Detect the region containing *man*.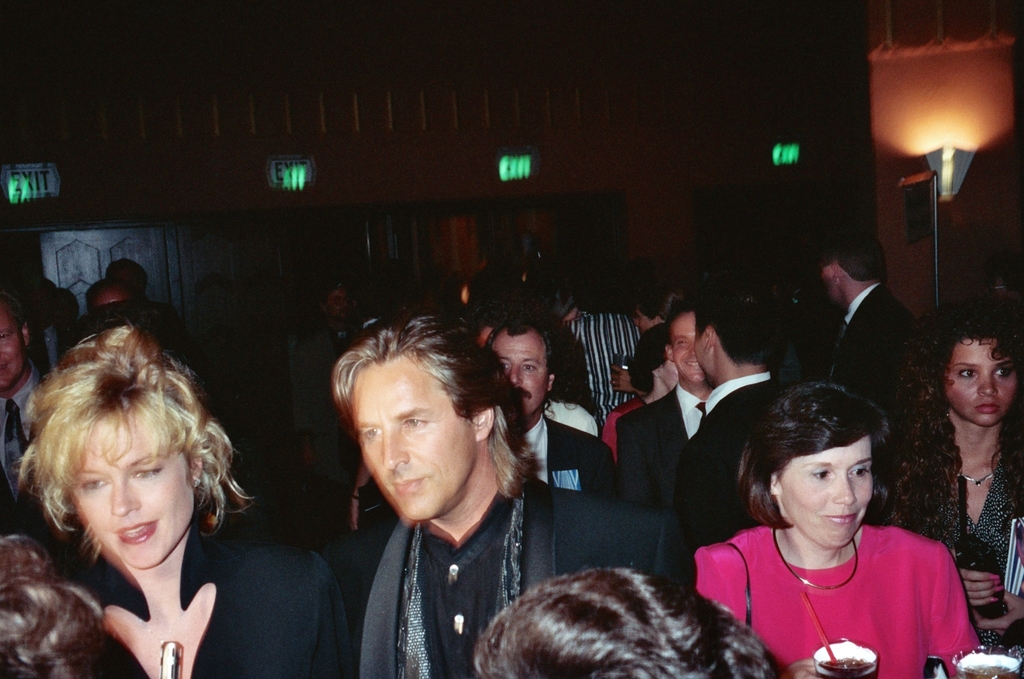
[left=295, top=317, right=612, bottom=671].
